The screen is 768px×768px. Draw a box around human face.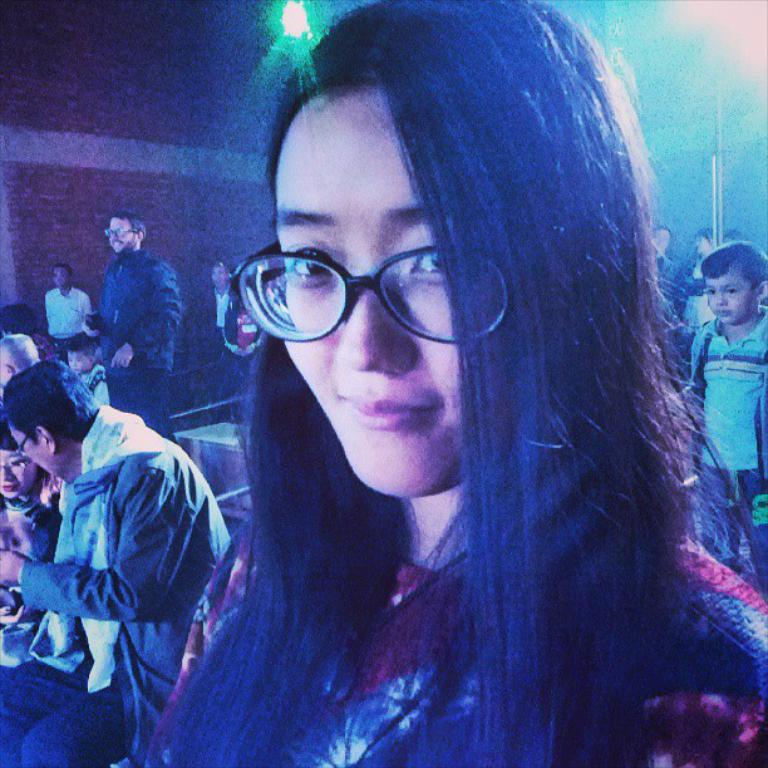
region(698, 261, 760, 328).
